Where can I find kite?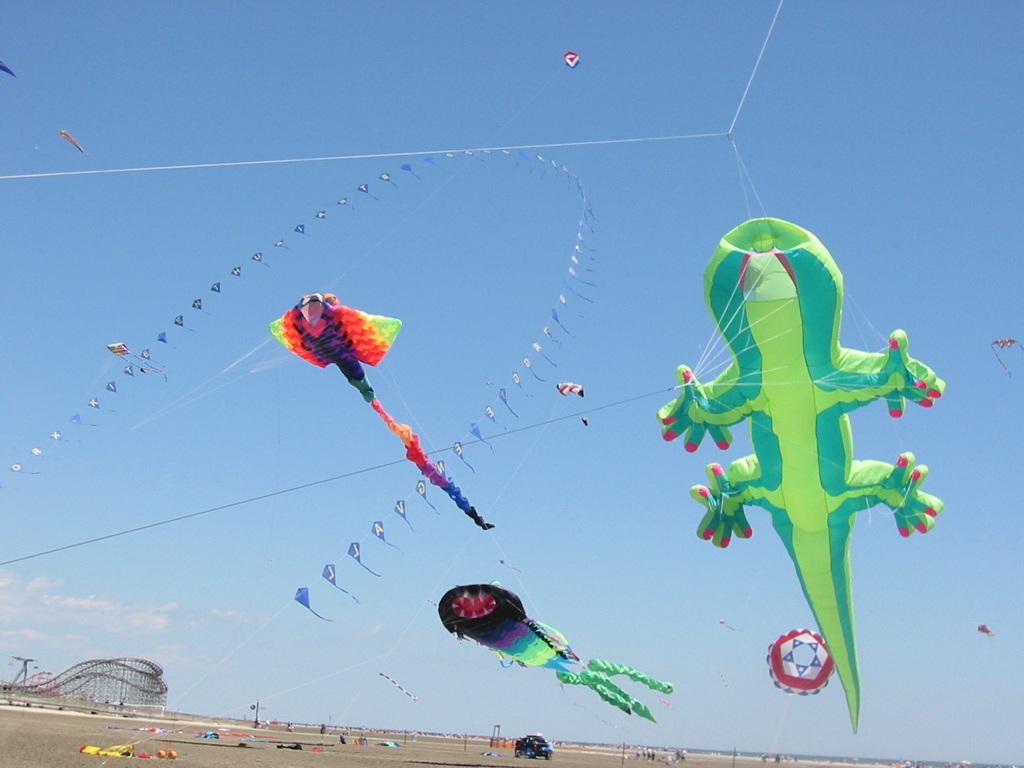
You can find it at <box>397,162,423,182</box>.
